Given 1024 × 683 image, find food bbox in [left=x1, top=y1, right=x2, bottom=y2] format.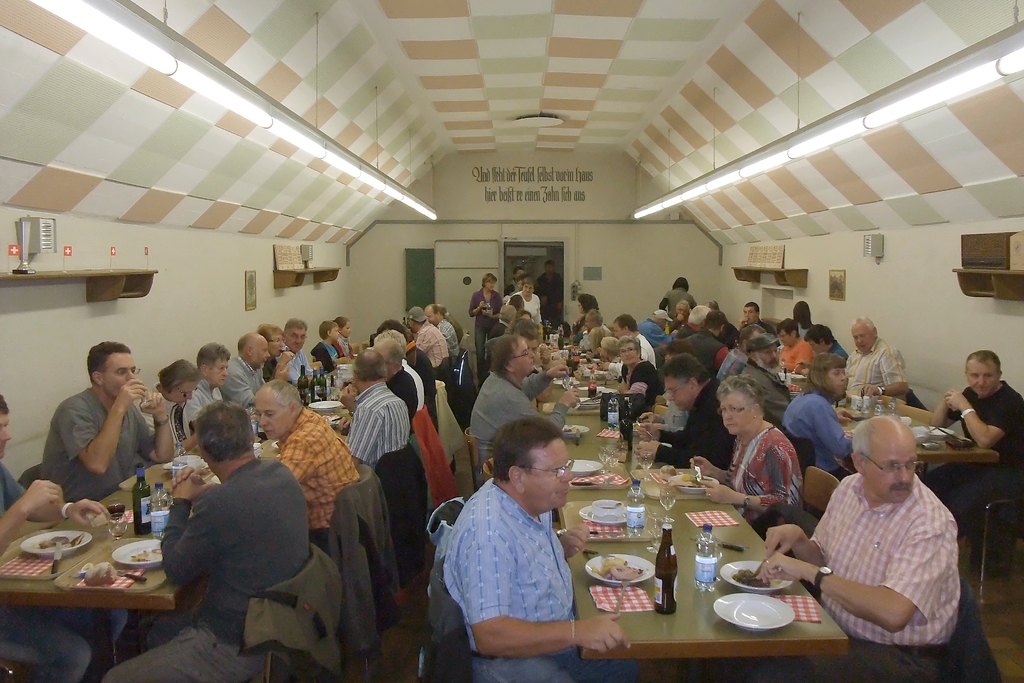
[left=944, top=434, right=975, bottom=450].
